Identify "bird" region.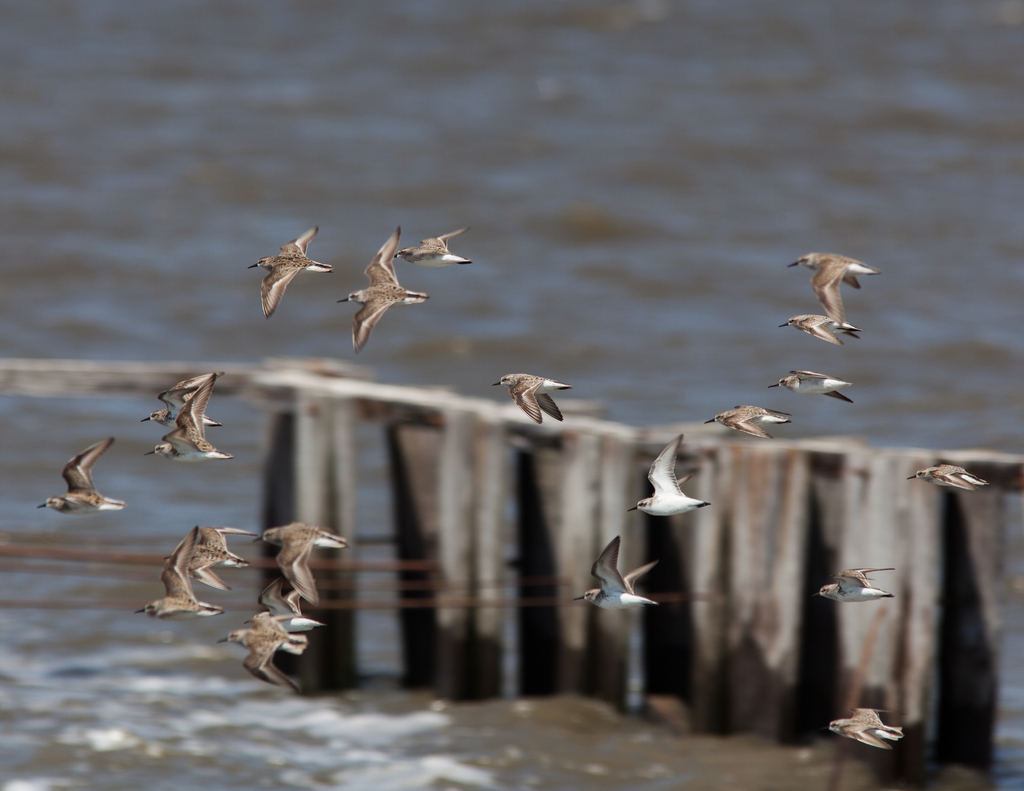
Region: {"left": 245, "top": 233, "right": 332, "bottom": 316}.
